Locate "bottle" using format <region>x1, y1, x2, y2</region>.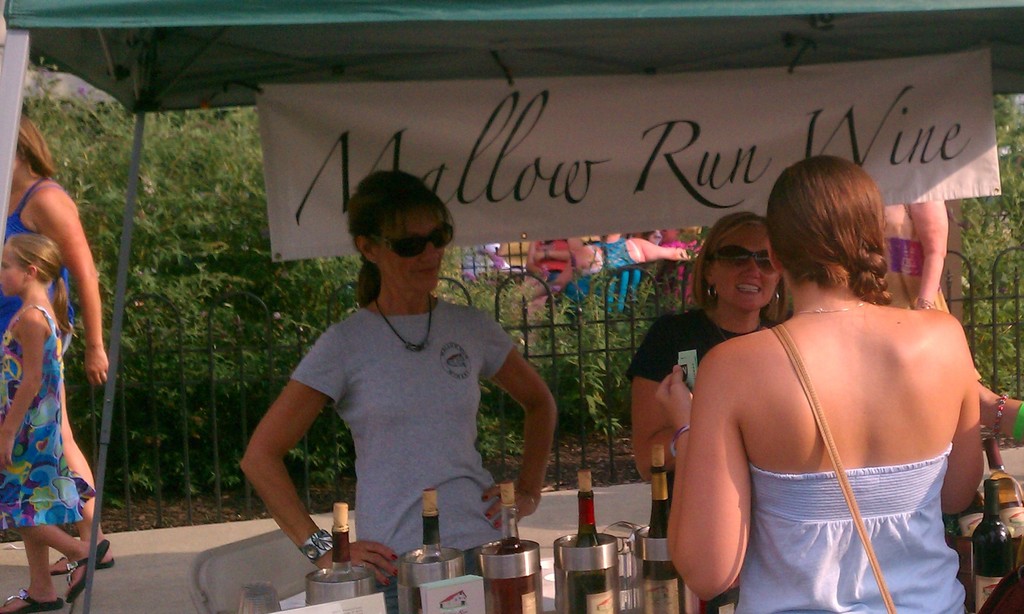
<region>973, 481, 1015, 613</region>.
